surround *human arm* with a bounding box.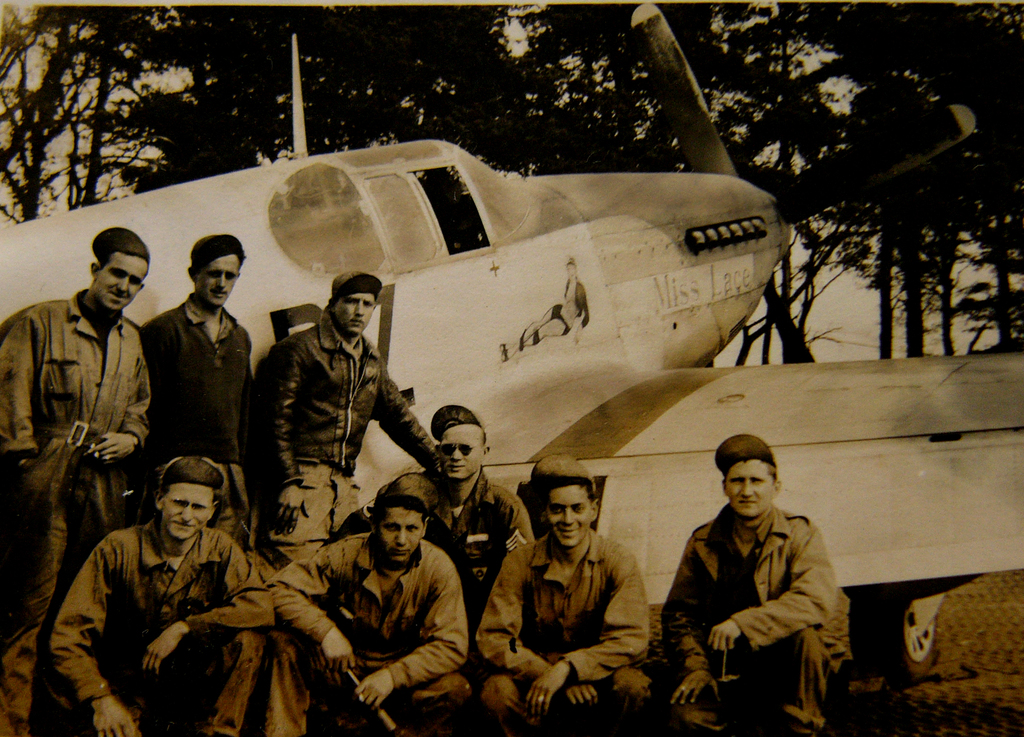
Rect(506, 499, 541, 548).
